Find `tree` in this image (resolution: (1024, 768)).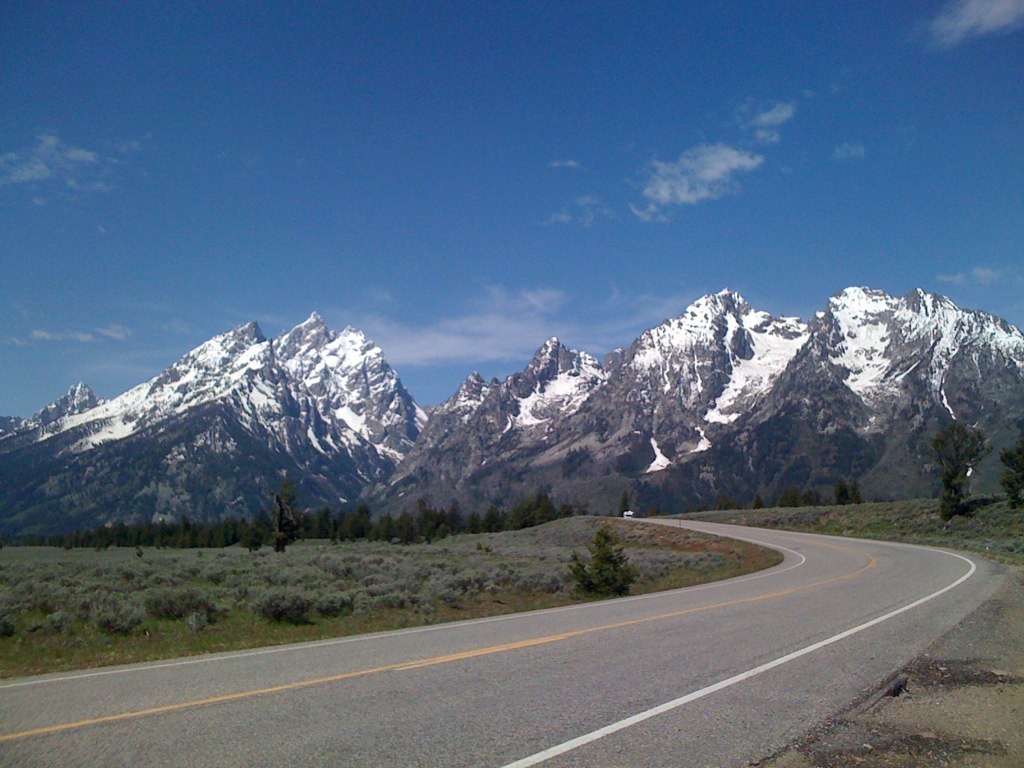
835,476,849,505.
